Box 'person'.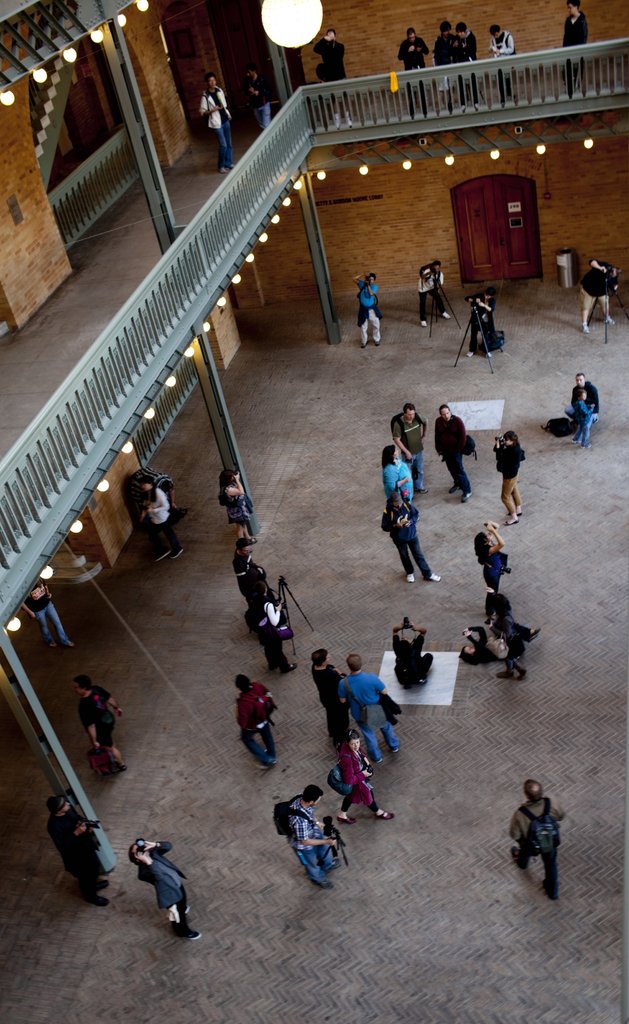
pyautogui.locateOnScreen(464, 515, 516, 591).
